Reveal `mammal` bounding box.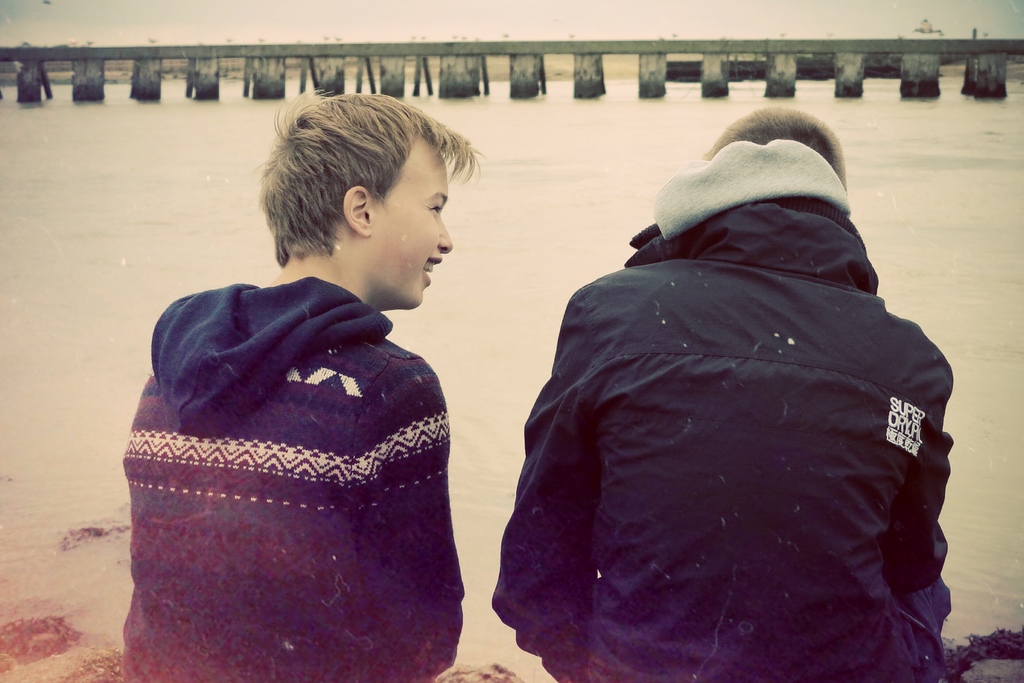
Revealed: bbox=(122, 161, 504, 666).
